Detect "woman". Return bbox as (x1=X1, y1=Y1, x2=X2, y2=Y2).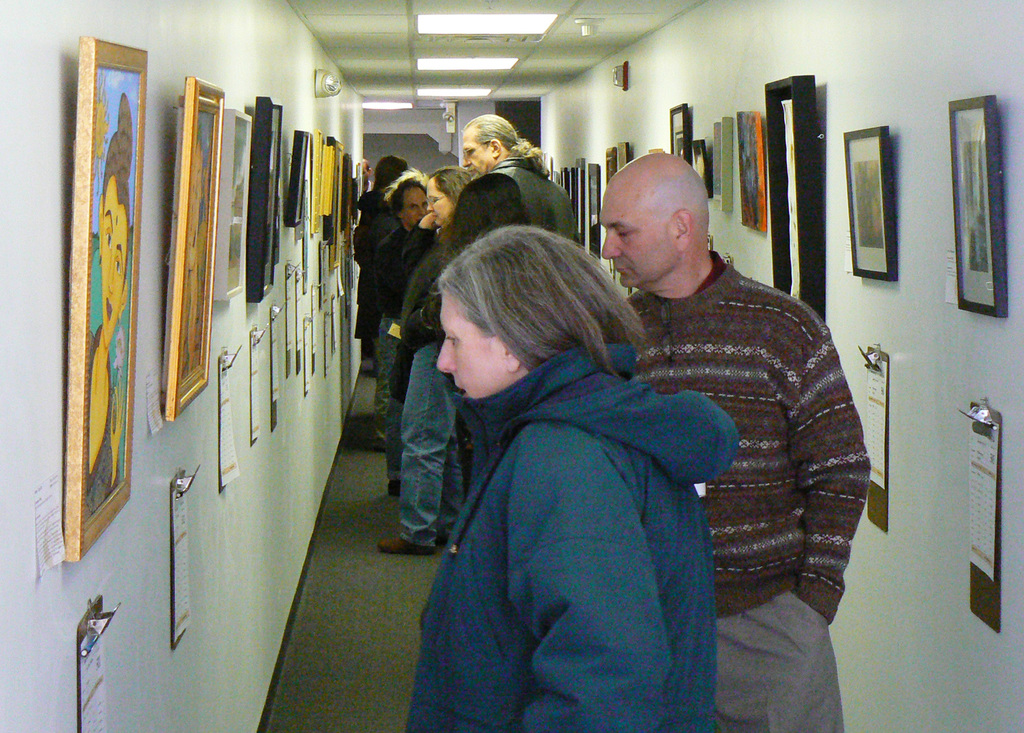
(x1=386, y1=164, x2=476, y2=552).
